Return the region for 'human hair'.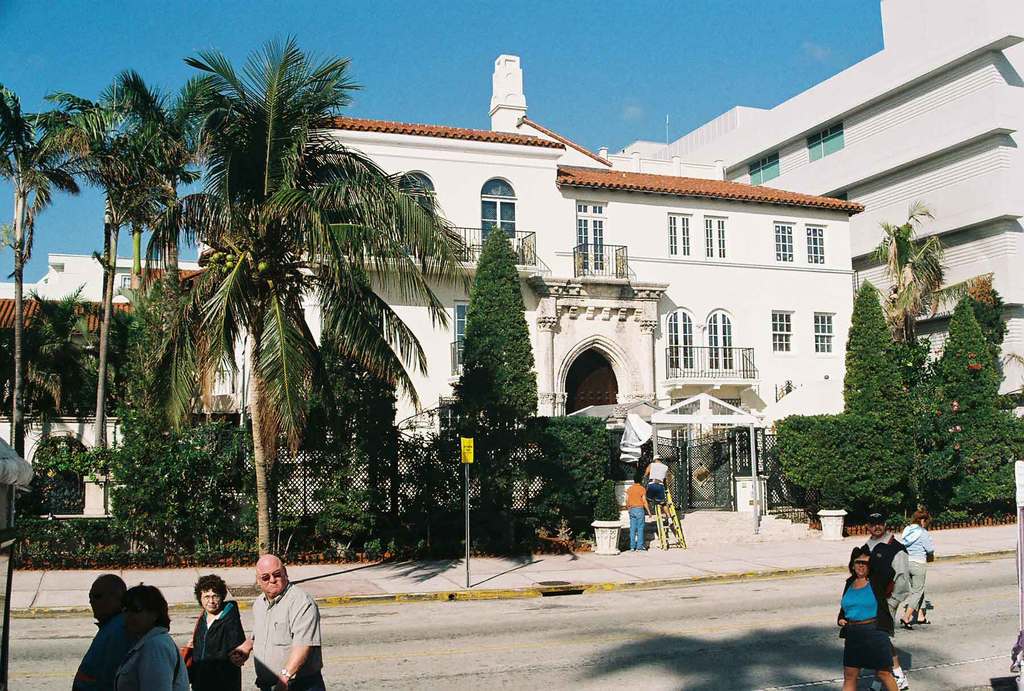
pyautogui.locateOnScreen(656, 455, 662, 461).
